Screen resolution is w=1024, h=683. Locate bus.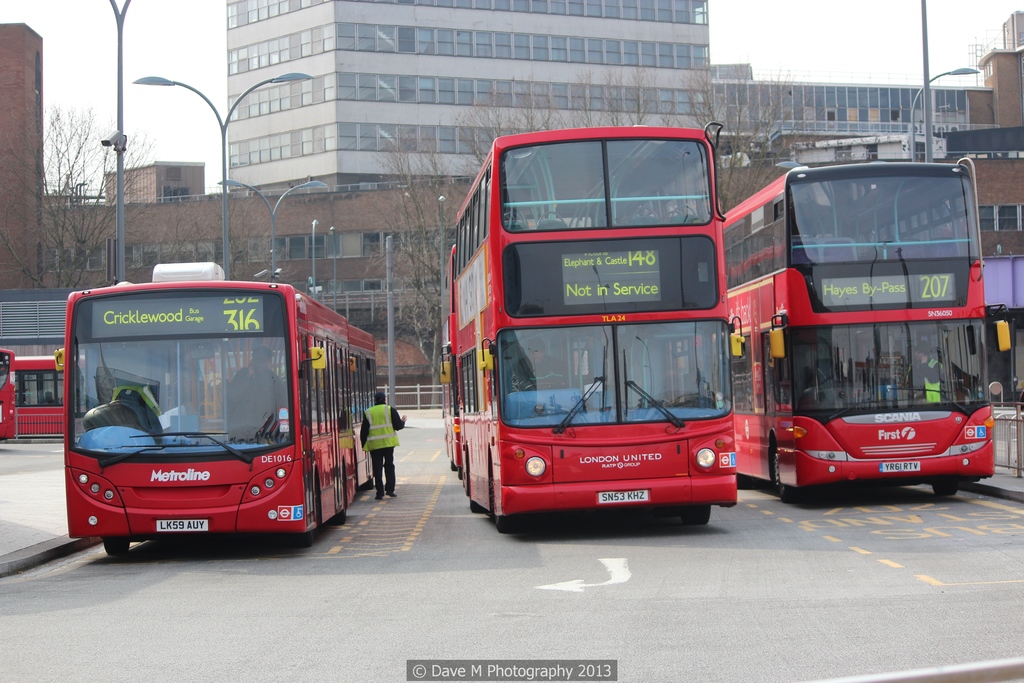
rect(711, 152, 1015, 501).
